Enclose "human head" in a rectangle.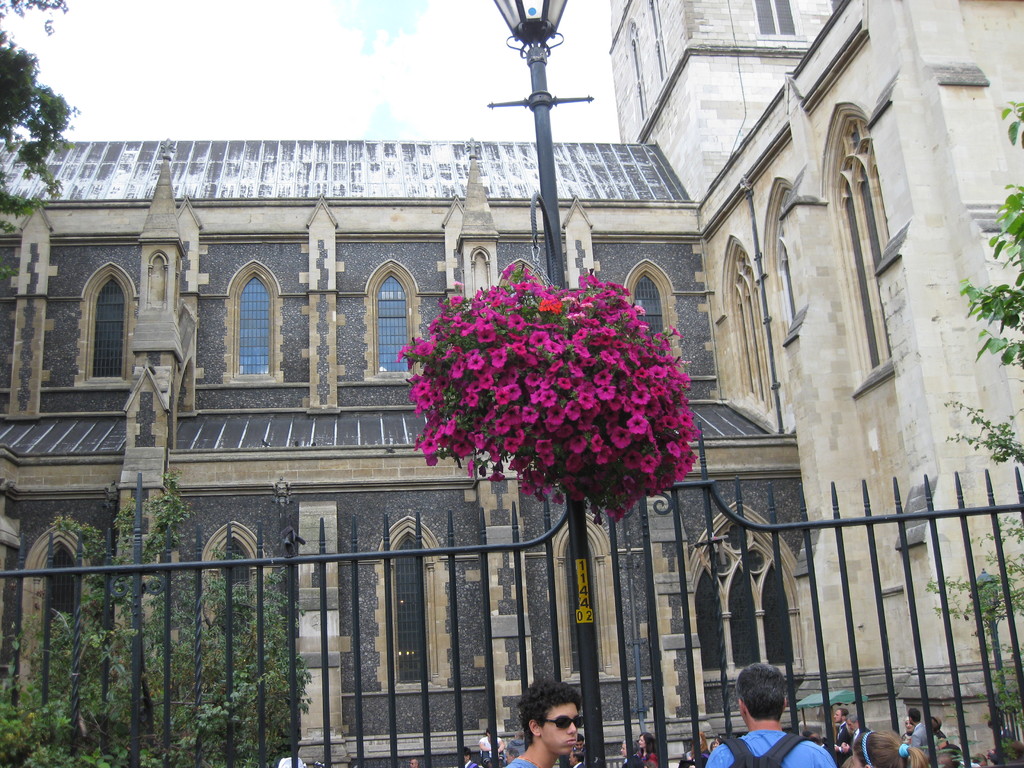
detection(852, 728, 906, 767).
